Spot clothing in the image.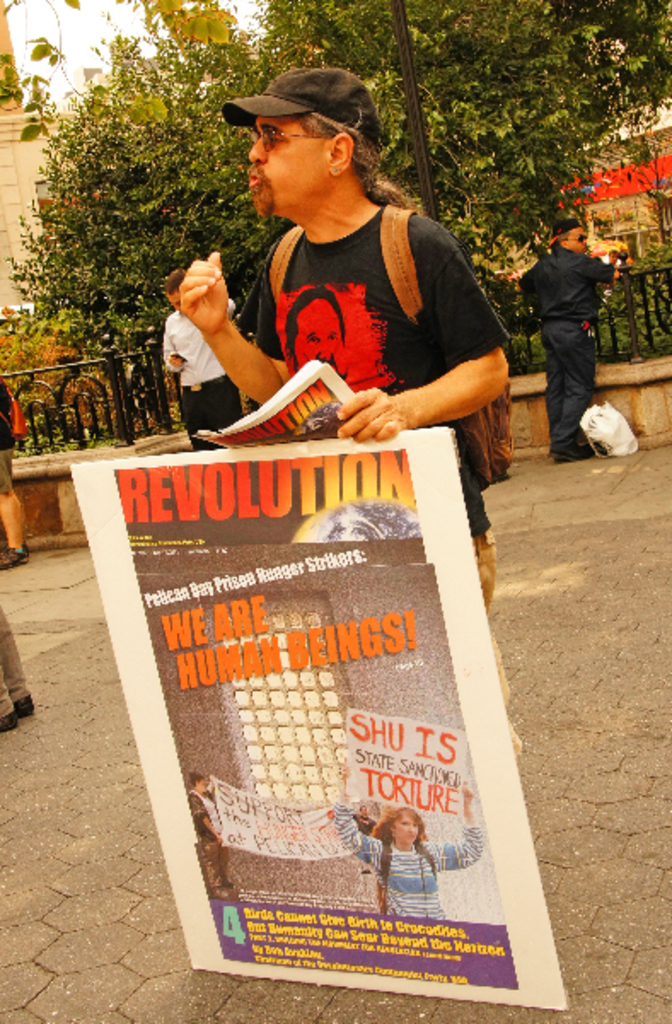
clothing found at <bbox>0, 609, 34, 708</bbox>.
